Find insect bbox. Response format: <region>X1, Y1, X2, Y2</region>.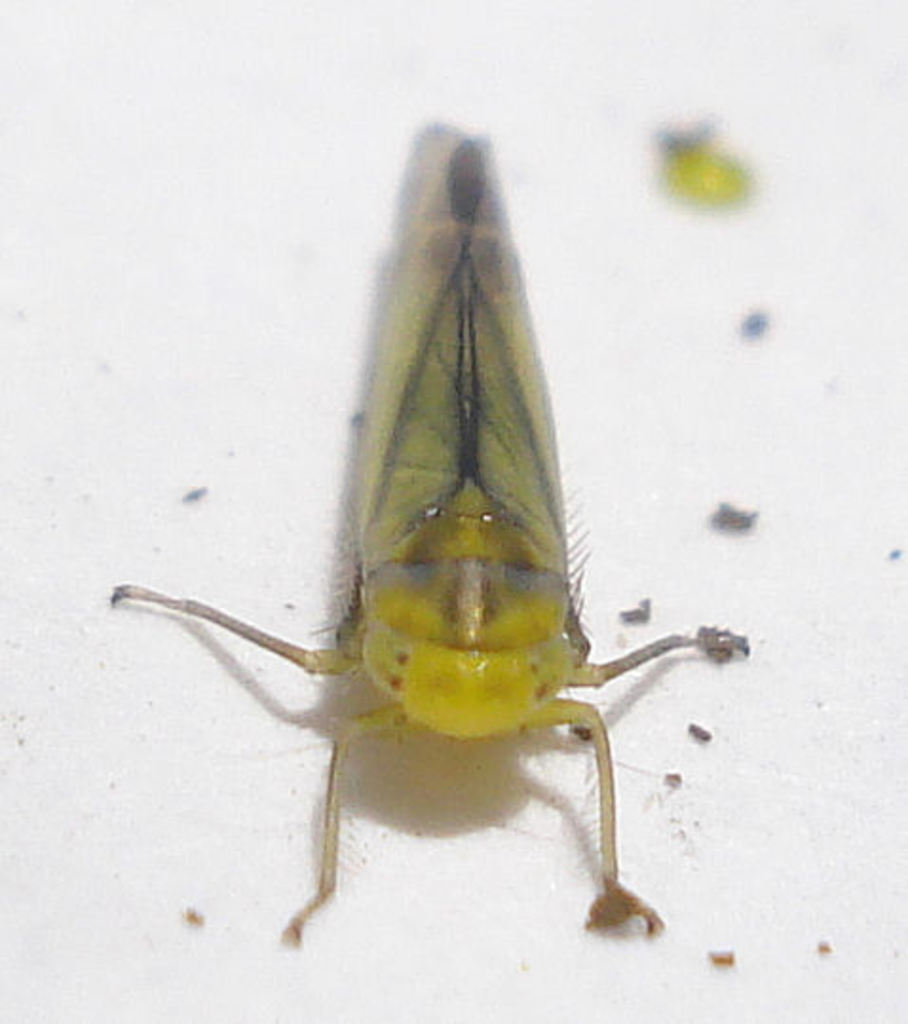
<region>104, 125, 750, 944</region>.
